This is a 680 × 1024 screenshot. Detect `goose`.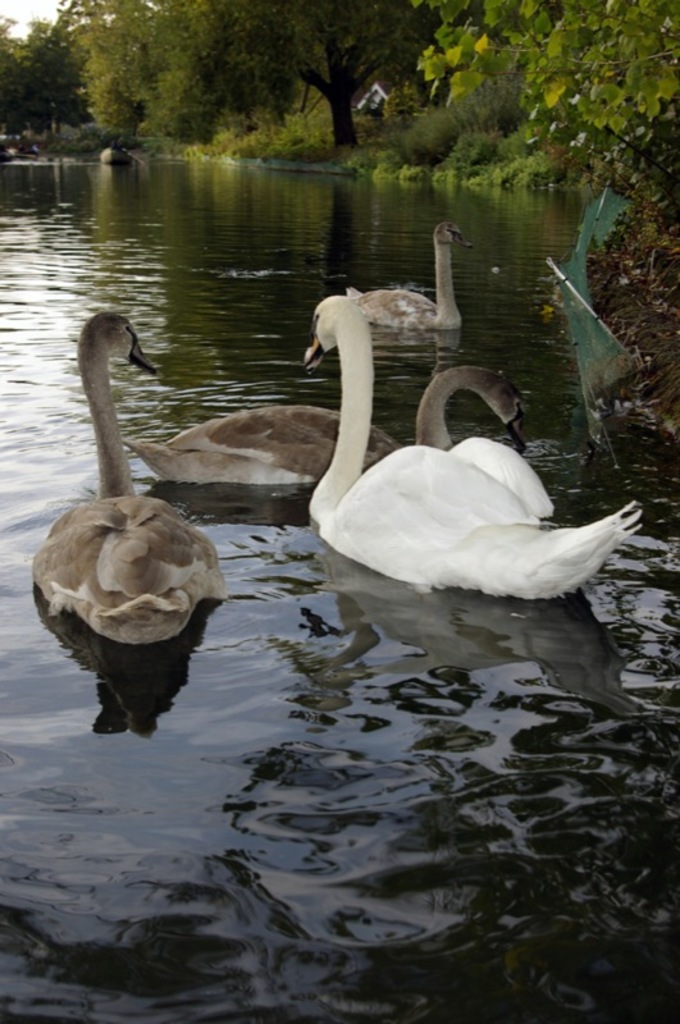
left=279, top=338, right=633, bottom=608.
